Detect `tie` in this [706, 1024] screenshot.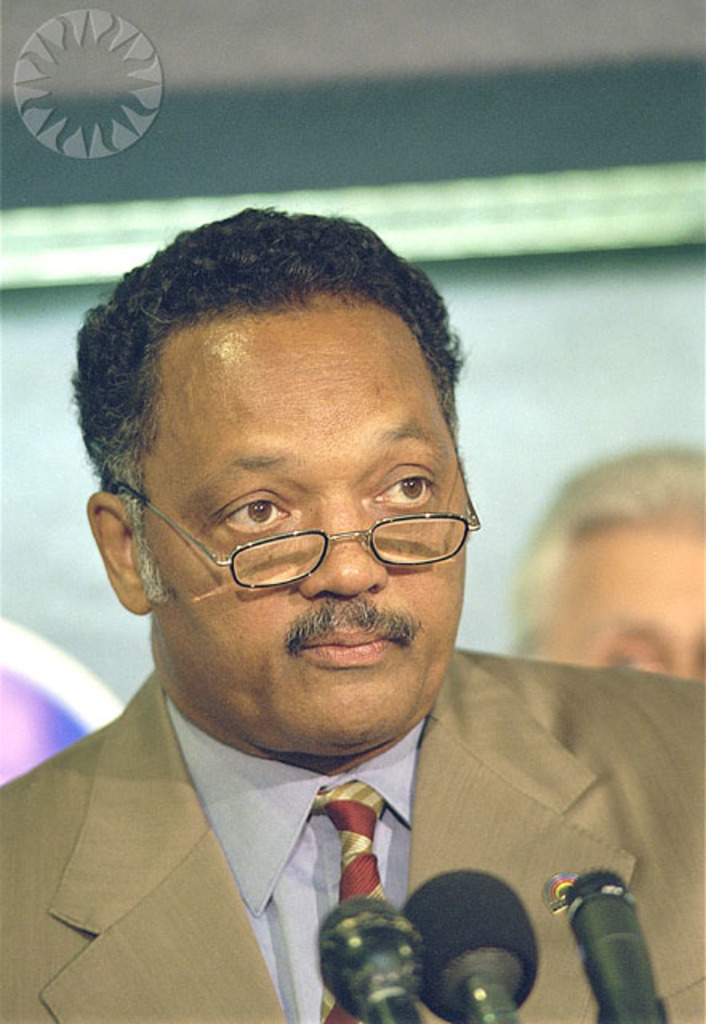
Detection: [x1=296, y1=776, x2=391, y2=1022].
